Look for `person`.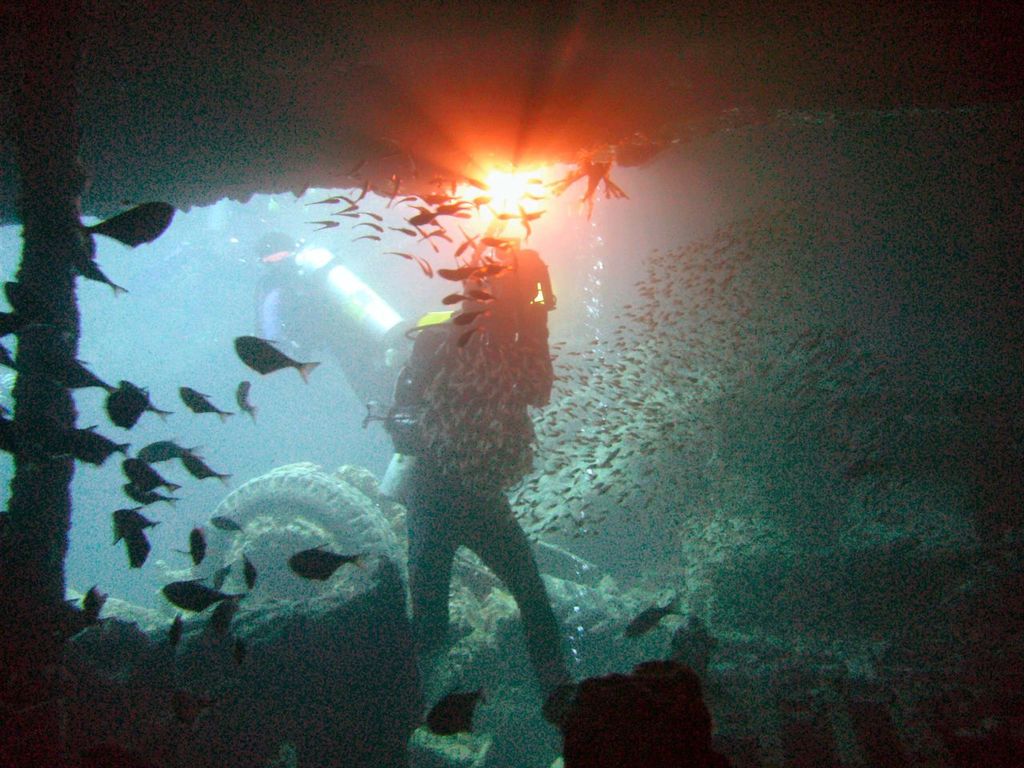
Found: 389,246,581,732.
